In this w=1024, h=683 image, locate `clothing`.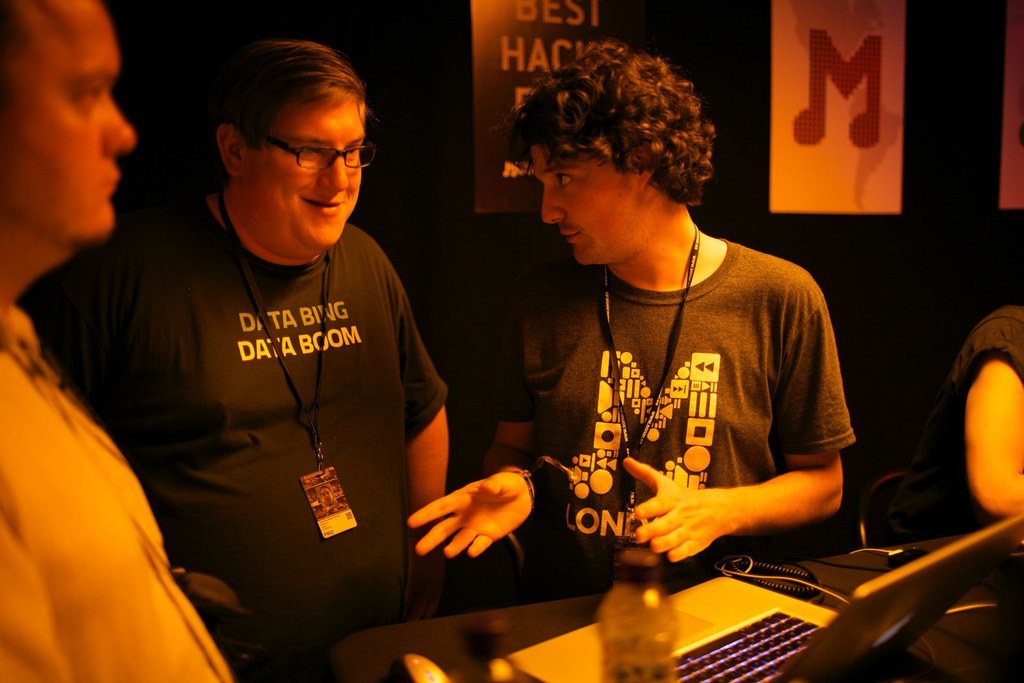
Bounding box: [113, 195, 459, 641].
